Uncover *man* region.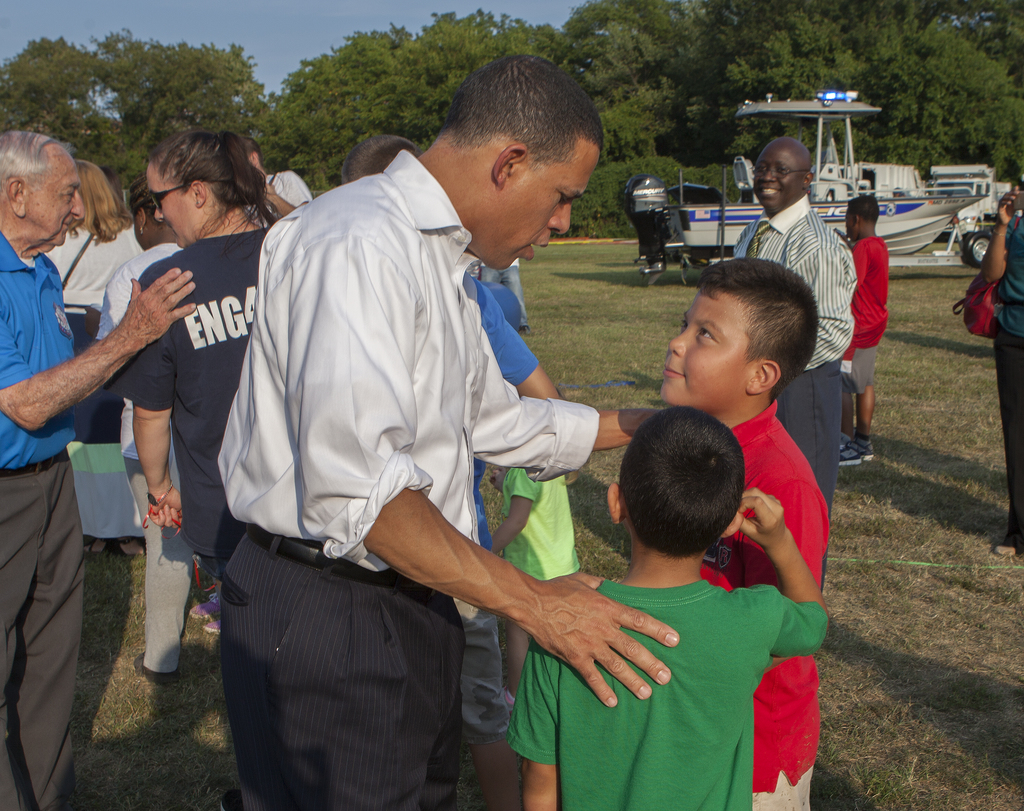
Uncovered: (0, 129, 198, 810).
